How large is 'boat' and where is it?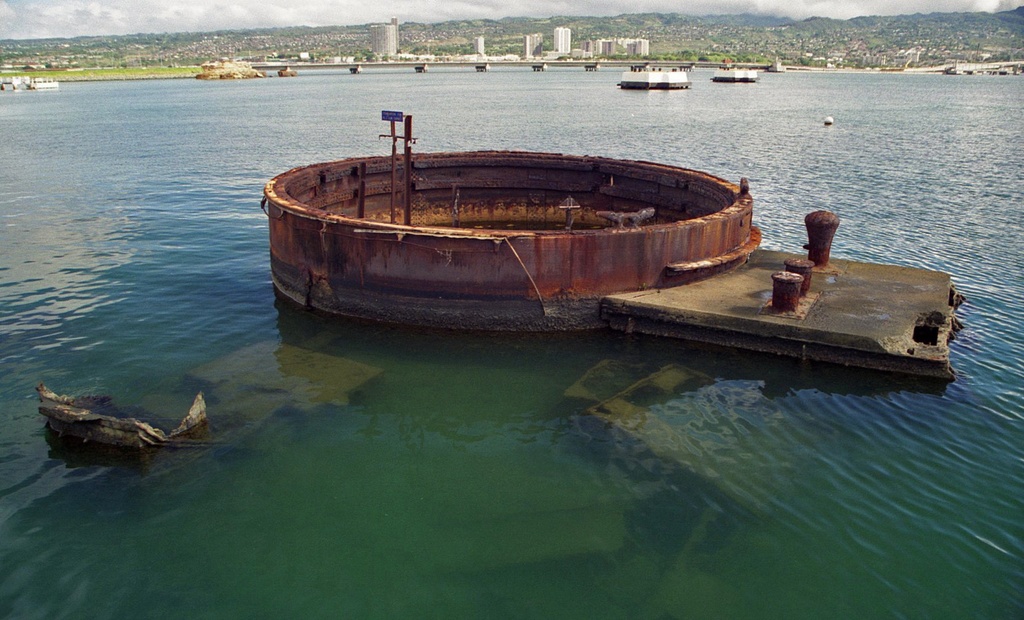
Bounding box: 27:76:59:91.
